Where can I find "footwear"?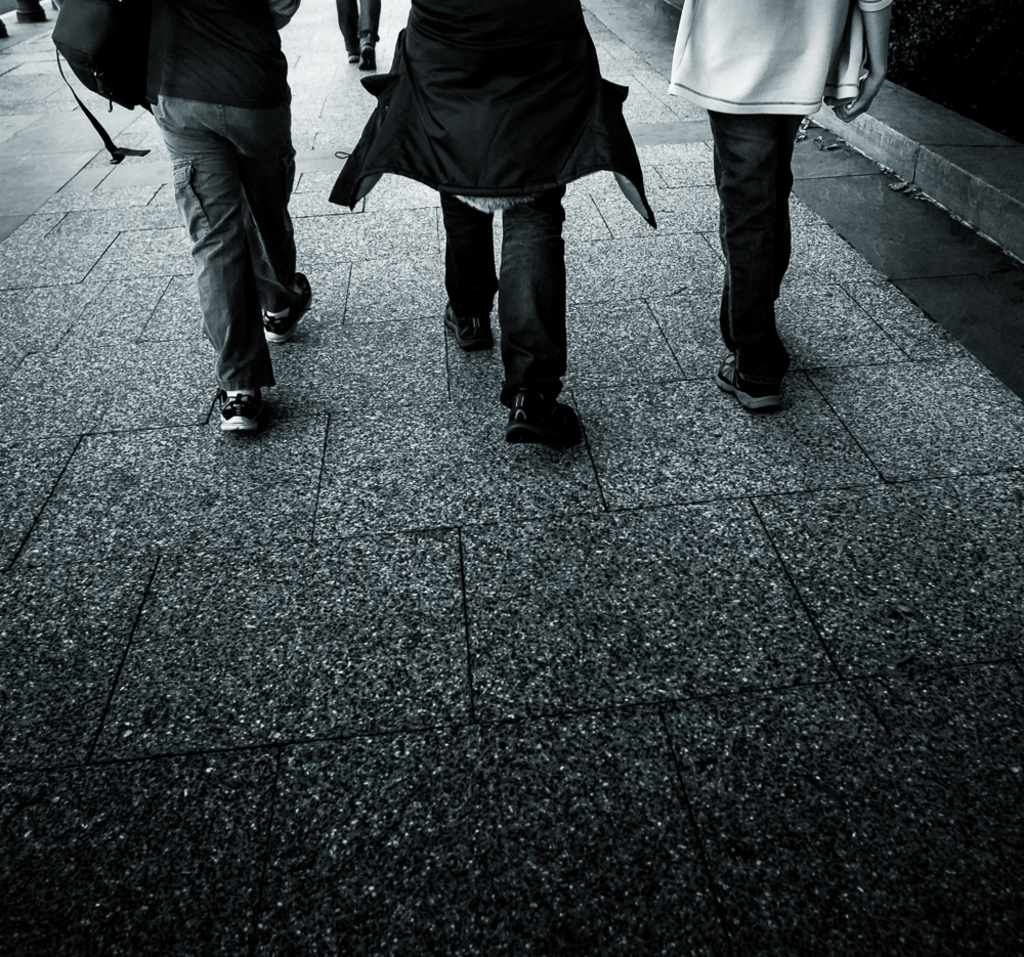
You can find it at (x1=261, y1=271, x2=309, y2=345).
